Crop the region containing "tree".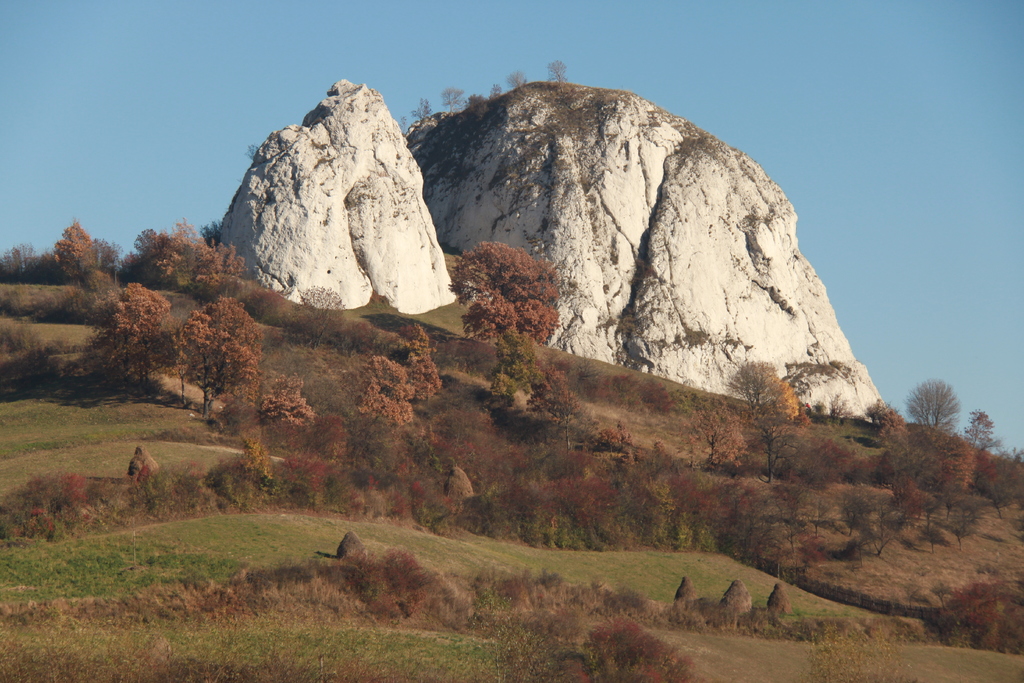
Crop region: (left=0, top=245, right=42, bottom=284).
